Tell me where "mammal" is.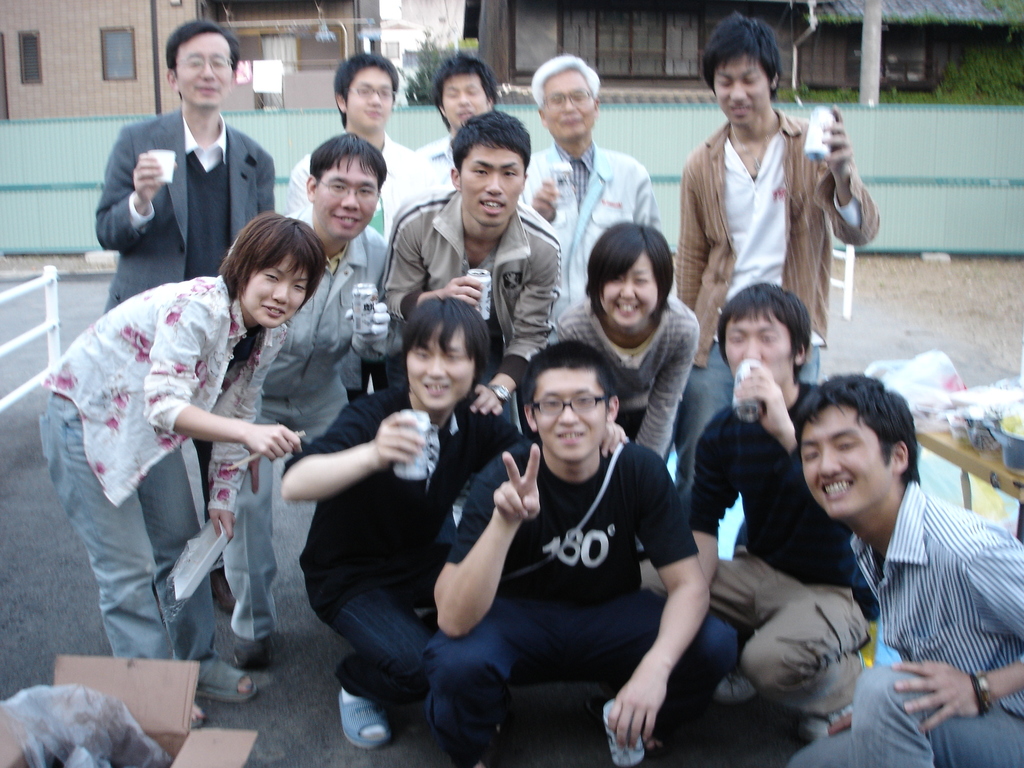
"mammal" is at 783:369:1023:767.
